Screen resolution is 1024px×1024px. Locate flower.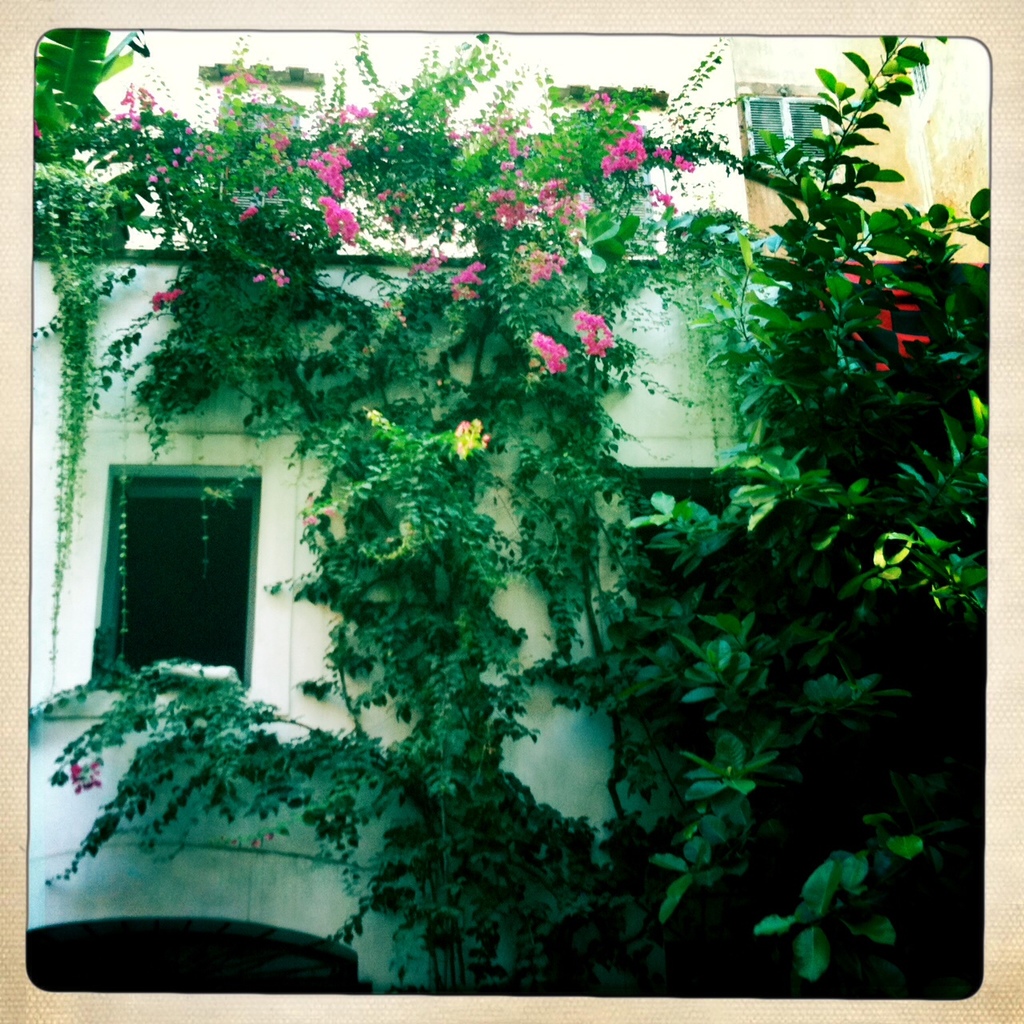
l=238, t=197, r=258, b=218.
